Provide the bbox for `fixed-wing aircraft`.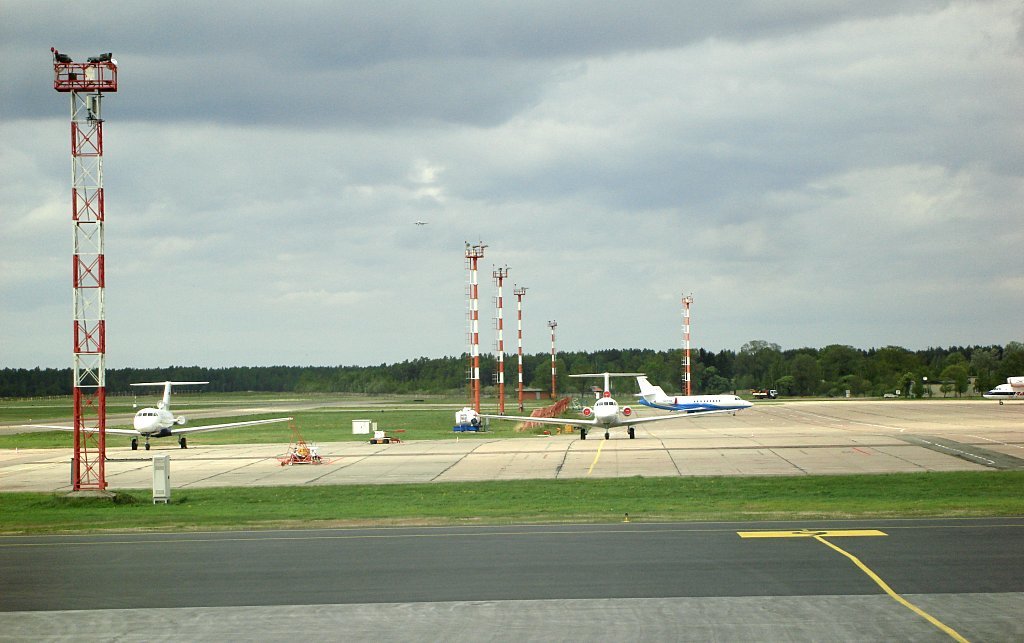
(left=626, top=374, right=754, bottom=413).
